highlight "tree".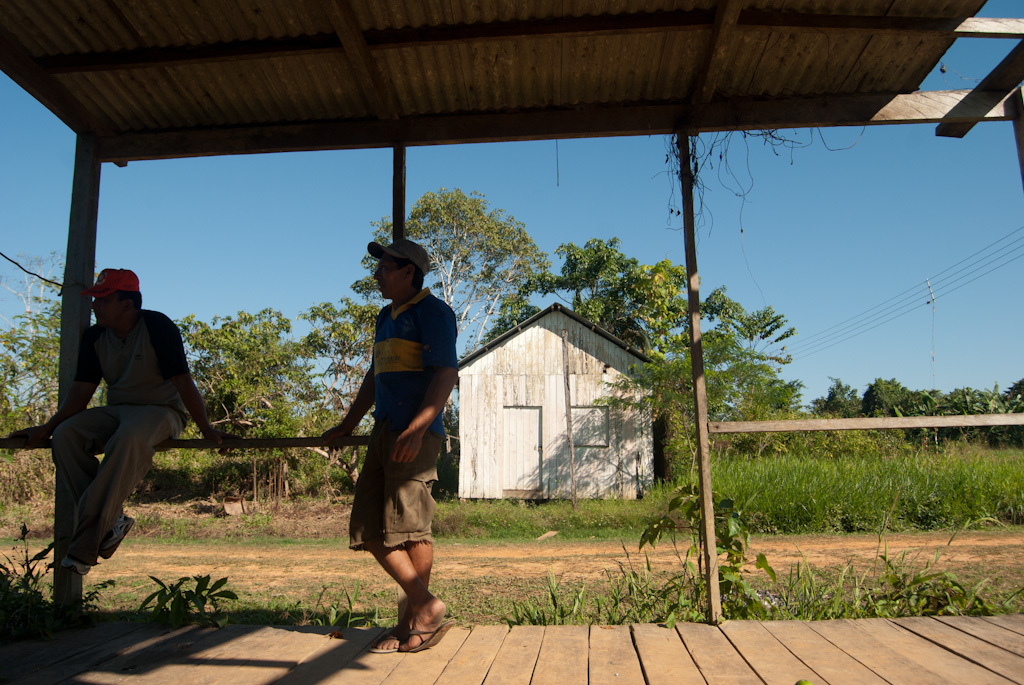
Highlighted region: crop(699, 299, 800, 384).
